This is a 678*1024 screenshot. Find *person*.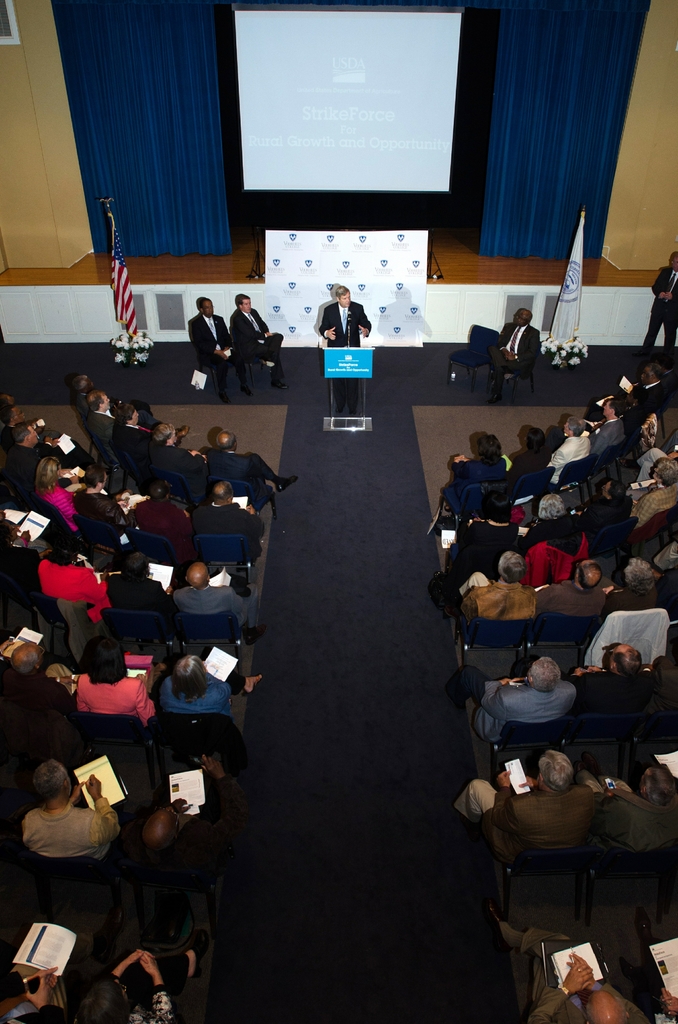
Bounding box: {"x1": 133, "y1": 740, "x2": 248, "y2": 863}.
